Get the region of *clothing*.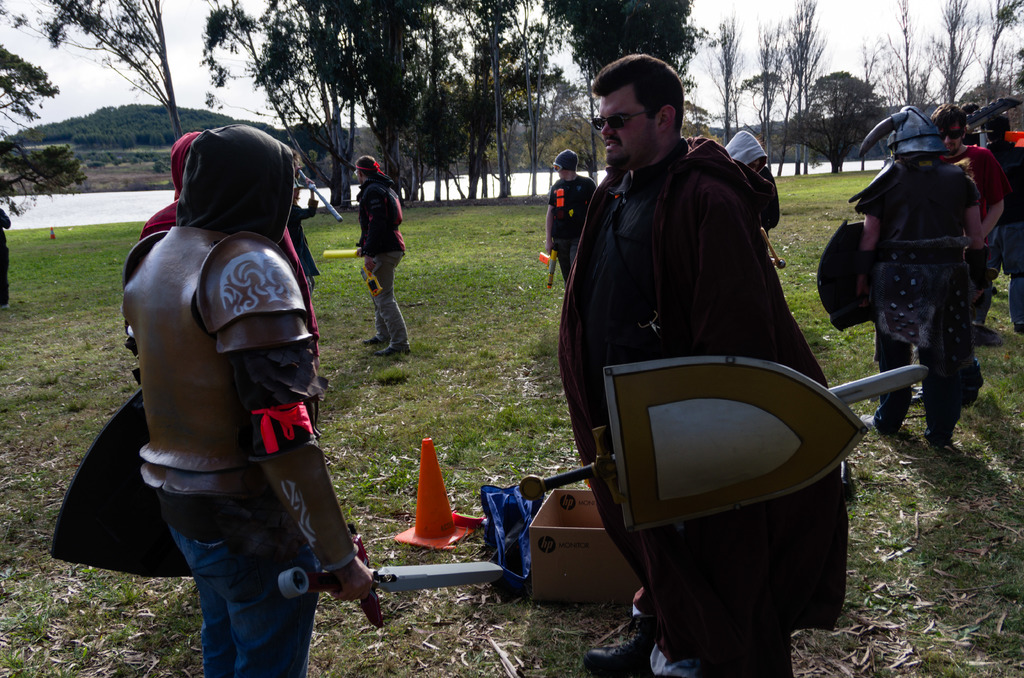
544, 83, 826, 517.
